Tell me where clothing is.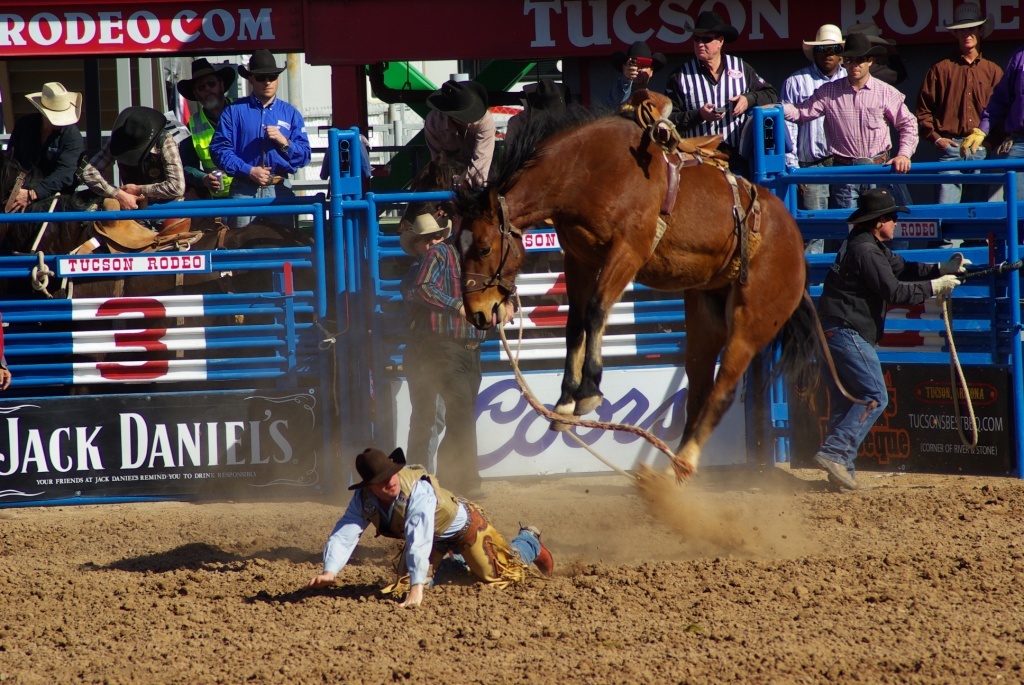
clothing is at (317,464,547,593).
